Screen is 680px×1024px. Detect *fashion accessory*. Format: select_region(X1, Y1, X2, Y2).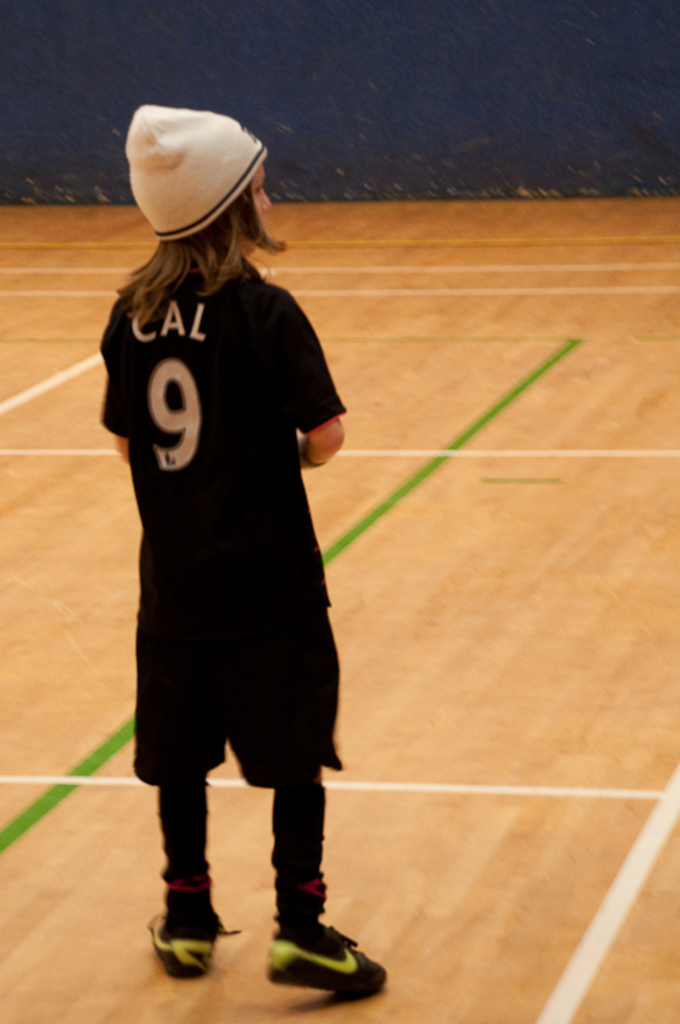
select_region(269, 782, 389, 993).
